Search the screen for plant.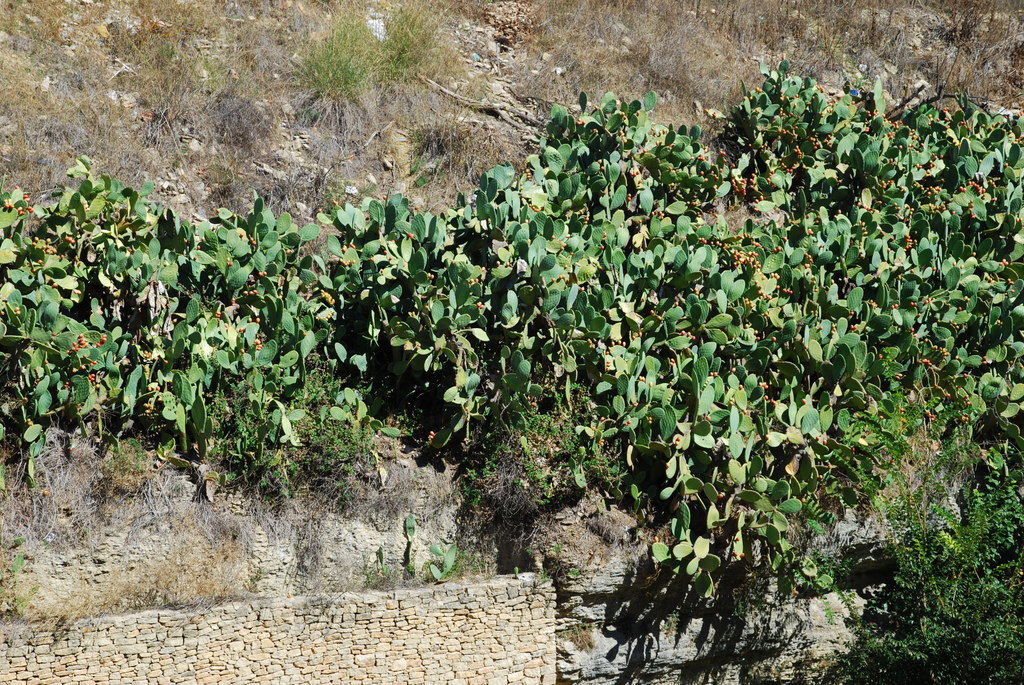
Found at [x1=380, y1=0, x2=458, y2=72].
